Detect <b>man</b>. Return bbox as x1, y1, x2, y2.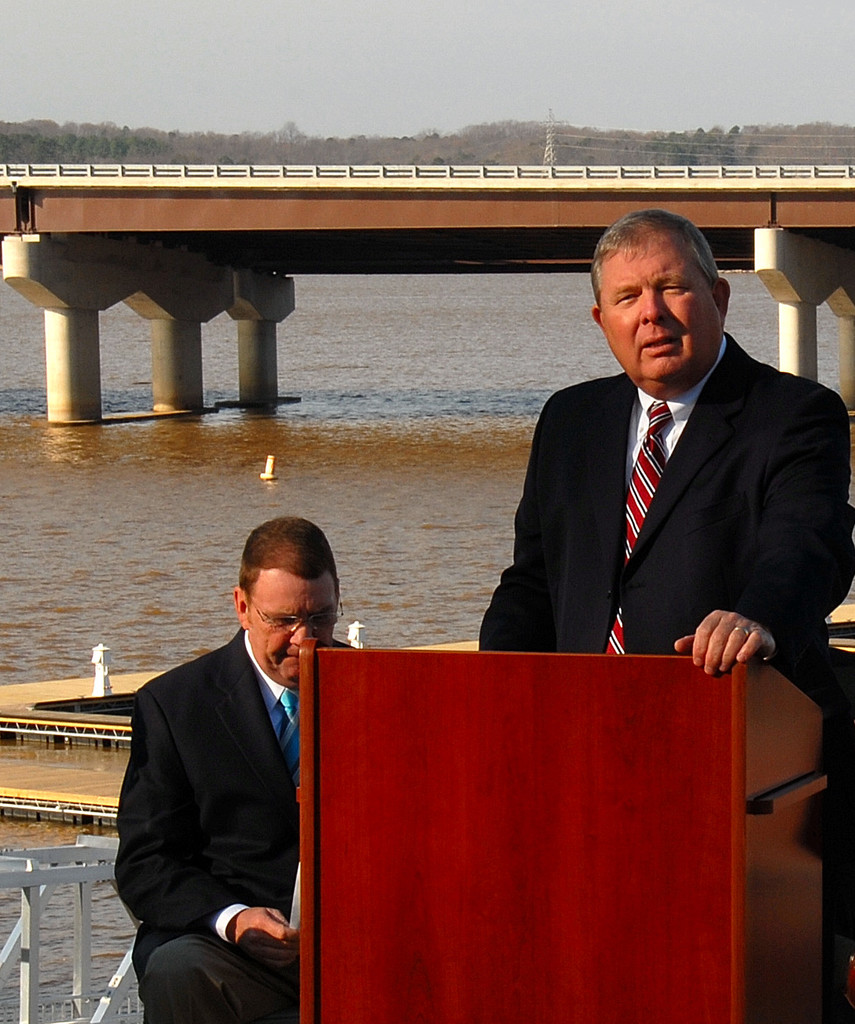
479, 210, 854, 1023.
